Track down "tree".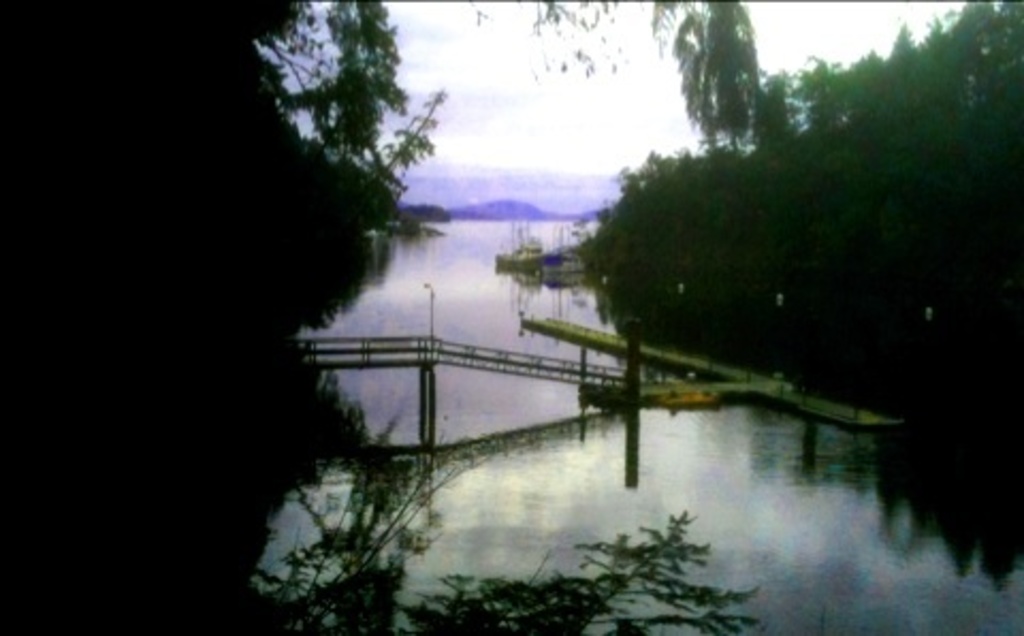
Tracked to (465, 0, 625, 81).
